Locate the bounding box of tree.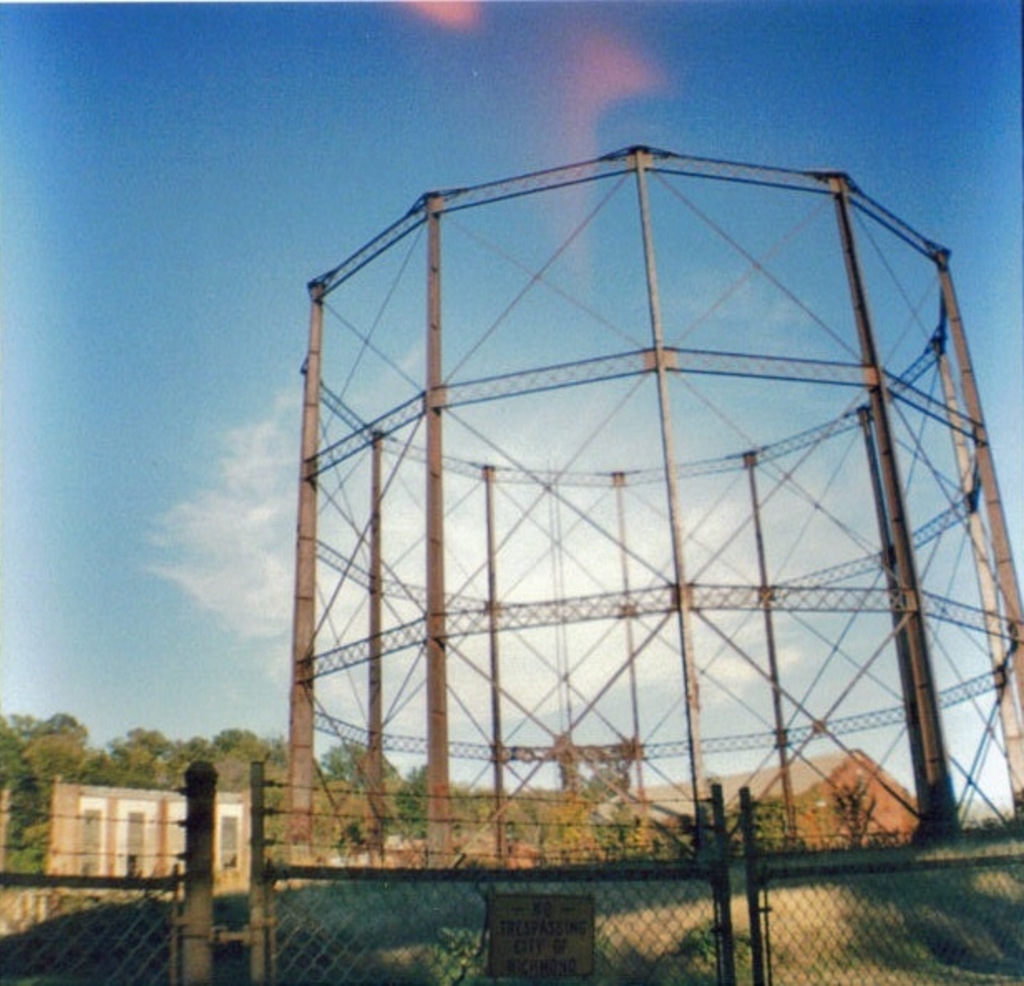
Bounding box: [264, 737, 287, 788].
